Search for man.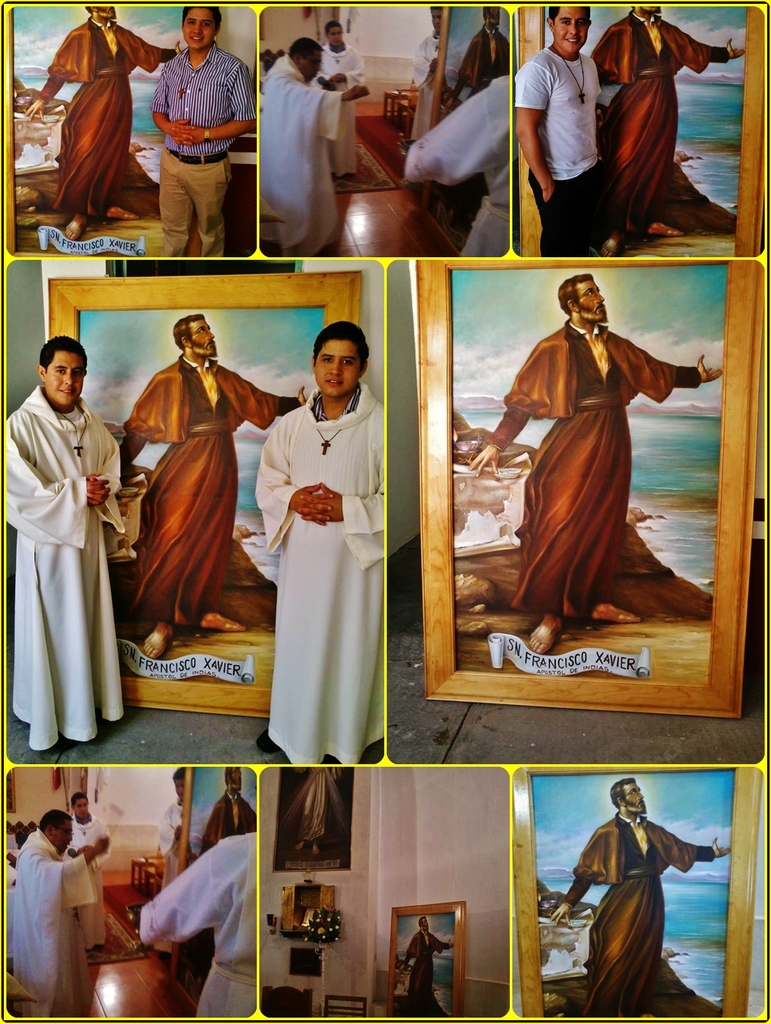
Found at <box>135,832,256,1016</box>.
